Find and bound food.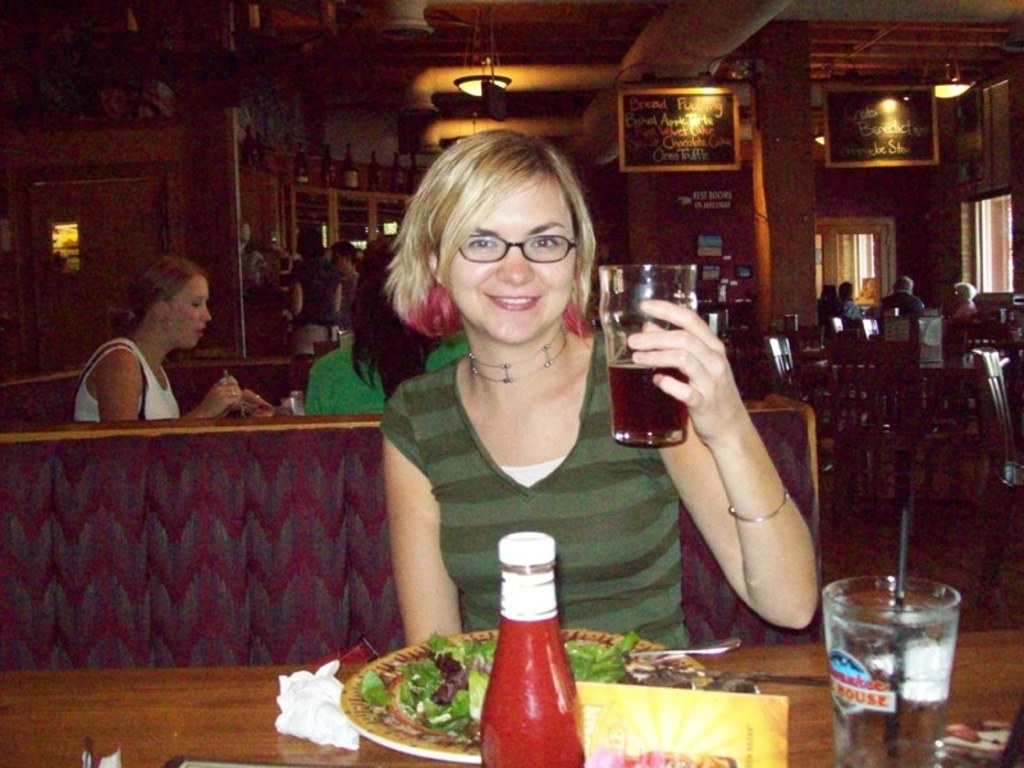
Bound: left=355, top=649, right=471, bottom=735.
